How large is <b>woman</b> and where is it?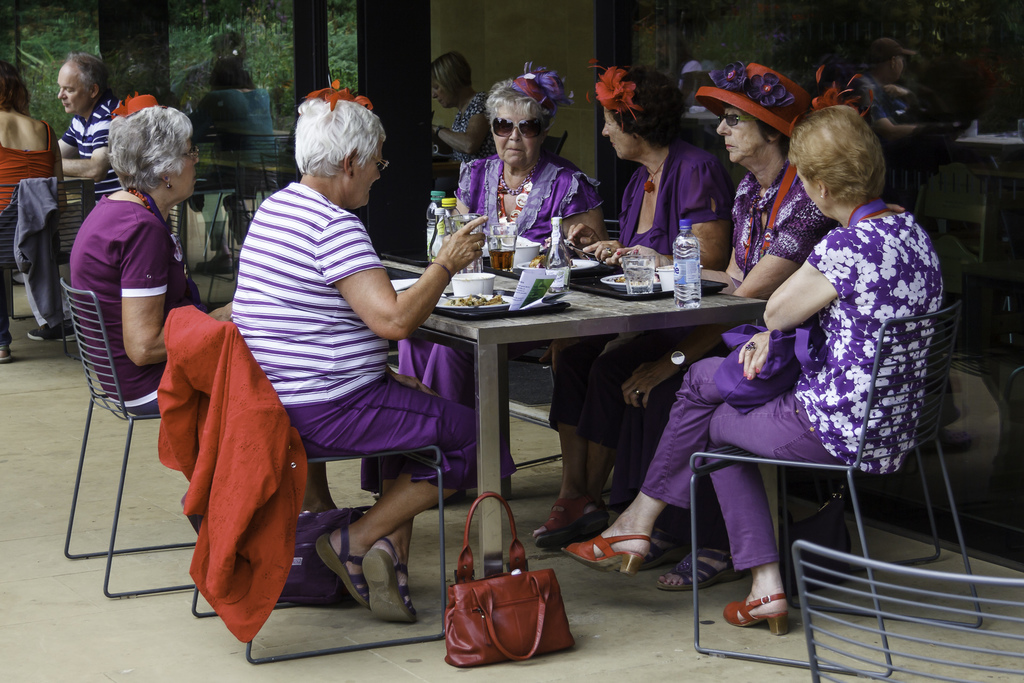
Bounding box: [x1=387, y1=64, x2=610, y2=500].
